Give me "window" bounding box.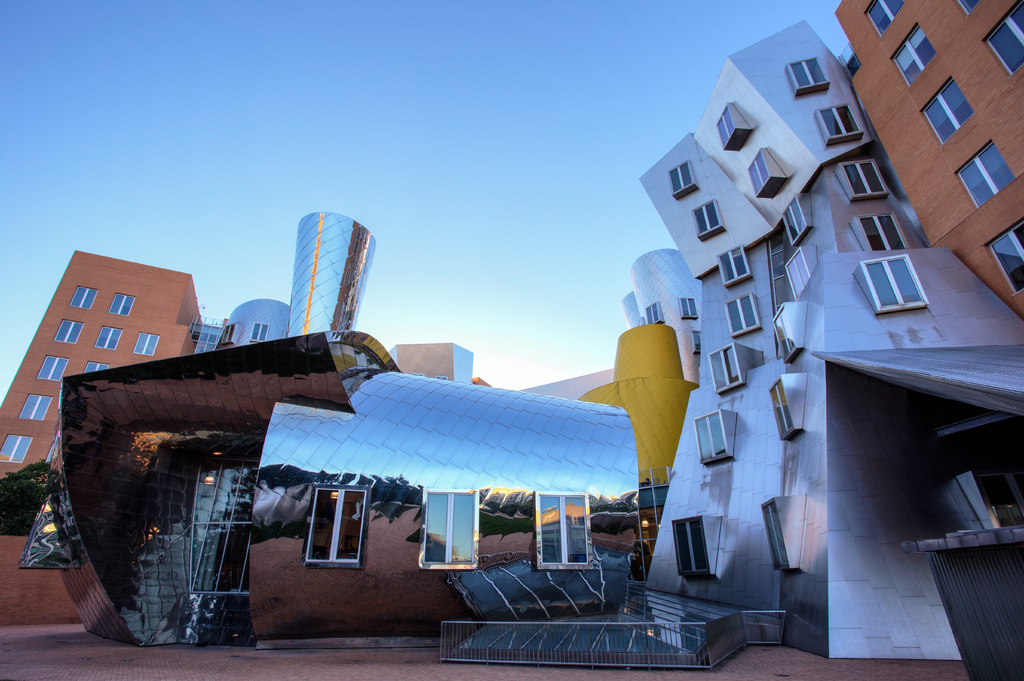
rect(18, 395, 51, 422).
